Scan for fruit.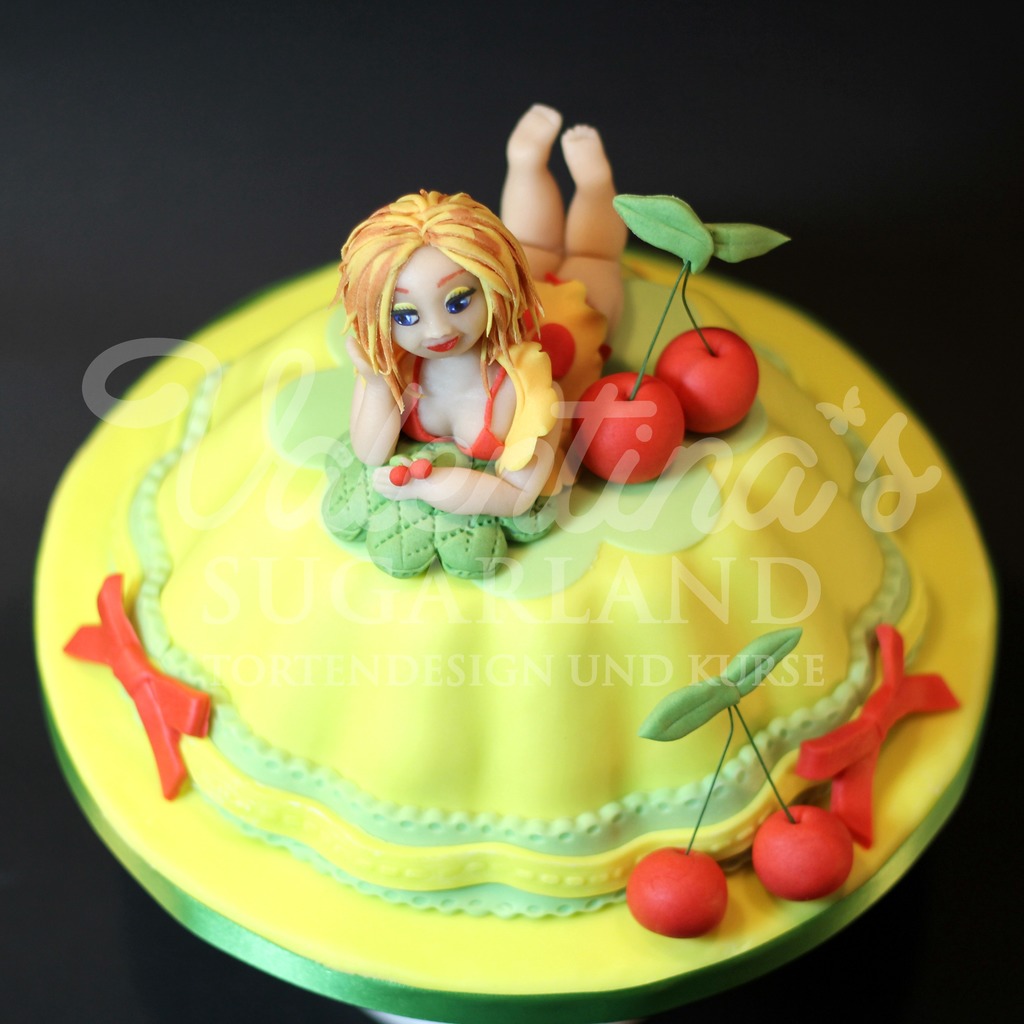
Scan result: <region>653, 326, 762, 433</region>.
